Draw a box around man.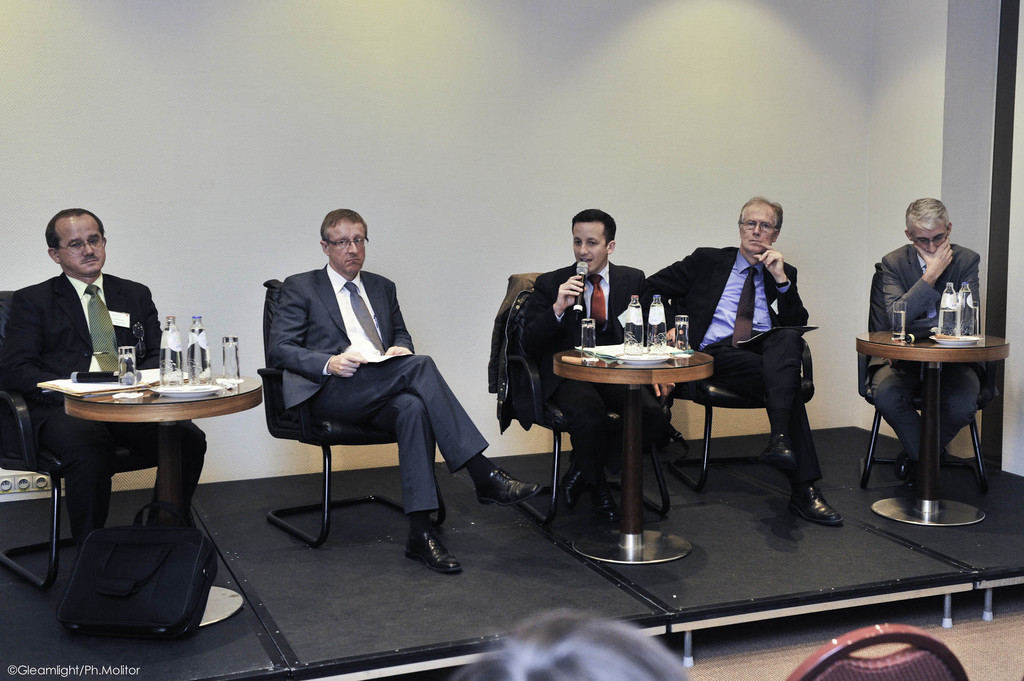
(left=518, top=208, right=684, bottom=536).
